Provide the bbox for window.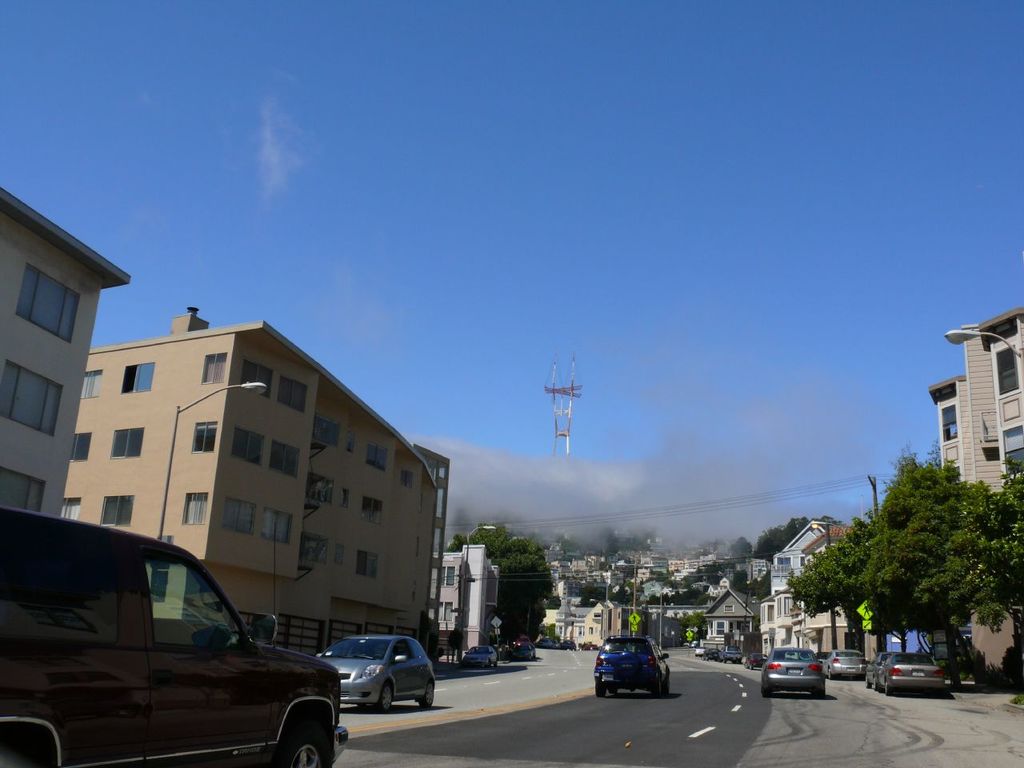
[x1=350, y1=434, x2=355, y2=454].
